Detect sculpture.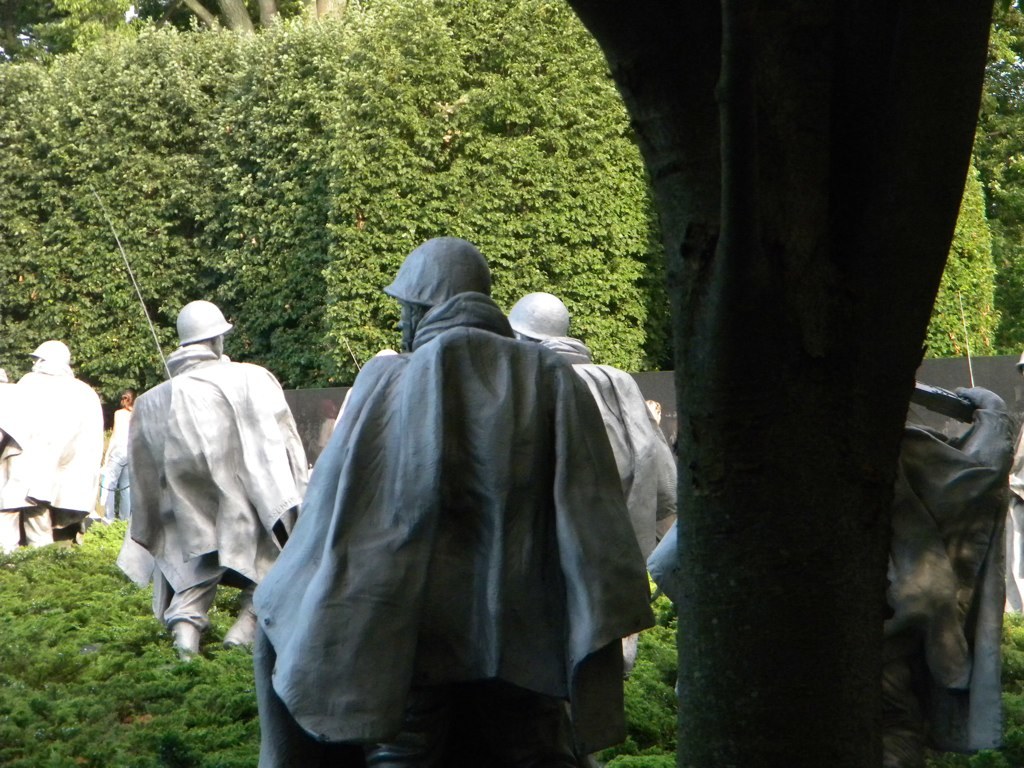
Detected at Rect(1005, 361, 1023, 635).
